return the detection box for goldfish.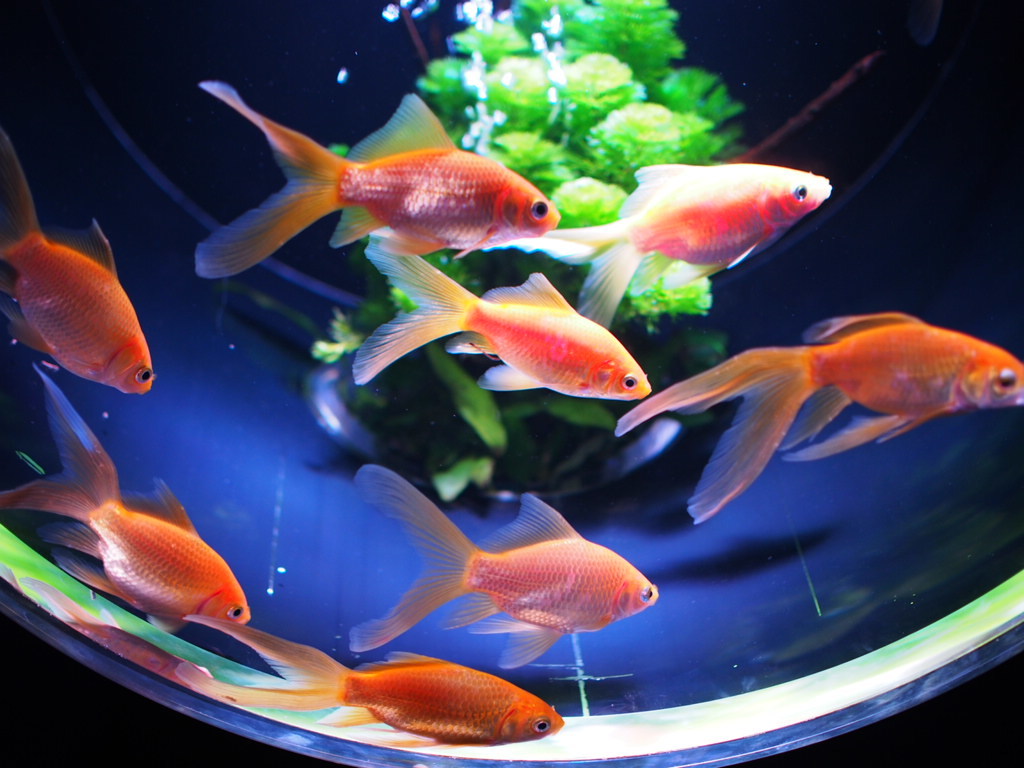
region(0, 130, 156, 392).
